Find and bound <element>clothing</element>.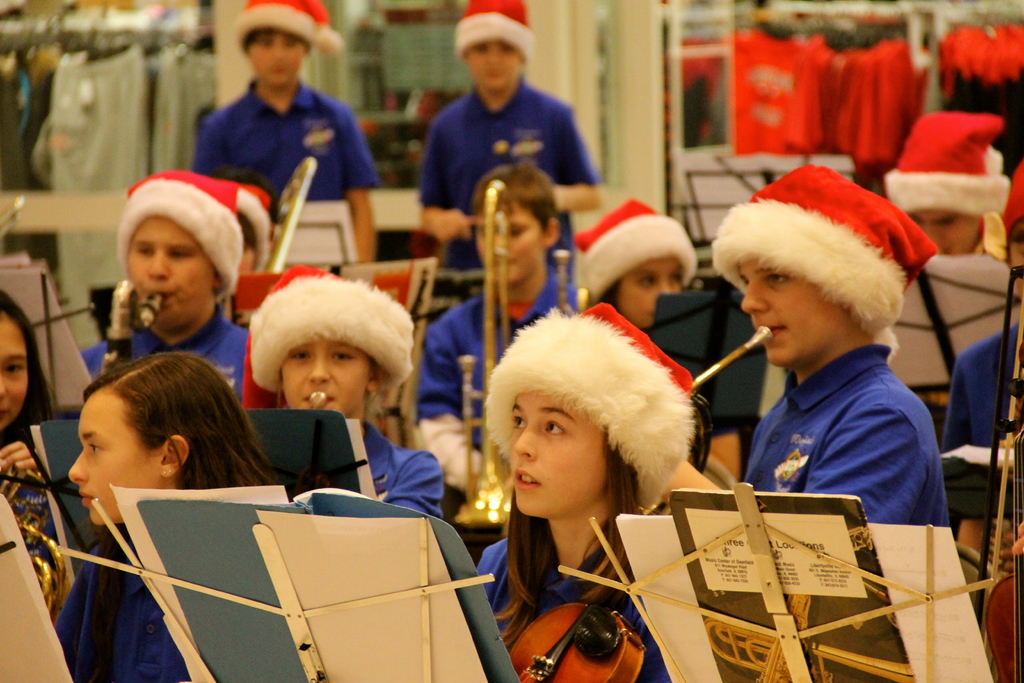
Bound: left=746, top=342, right=948, bottom=524.
